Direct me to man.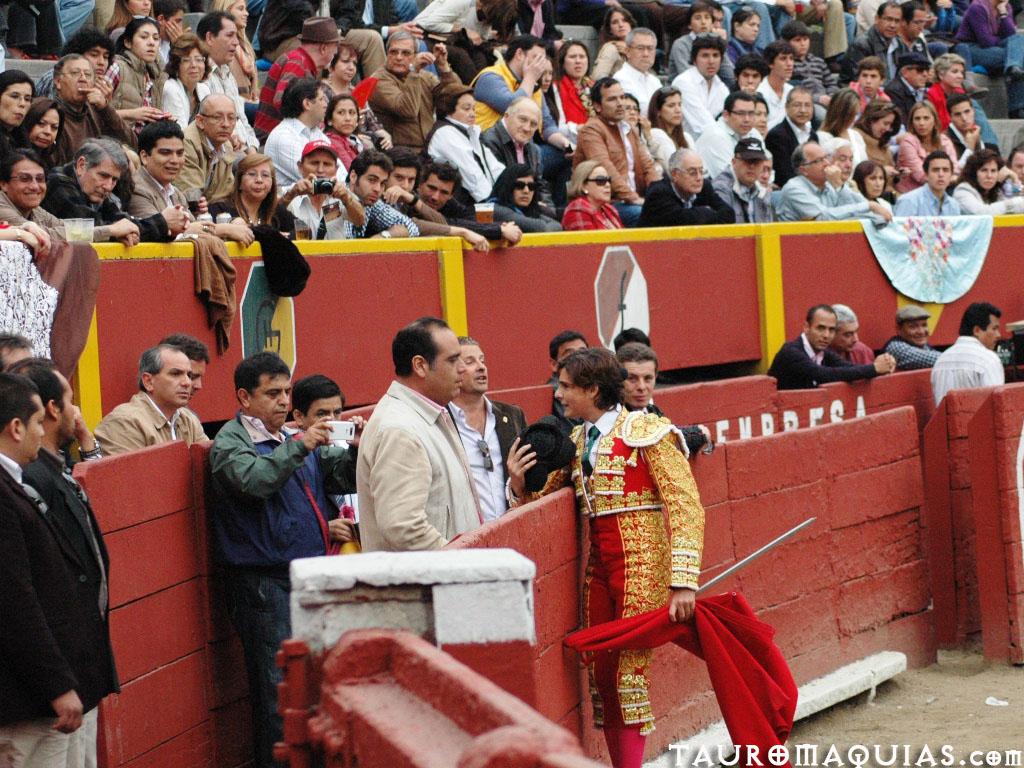
Direction: <bbox>417, 156, 525, 249</bbox>.
